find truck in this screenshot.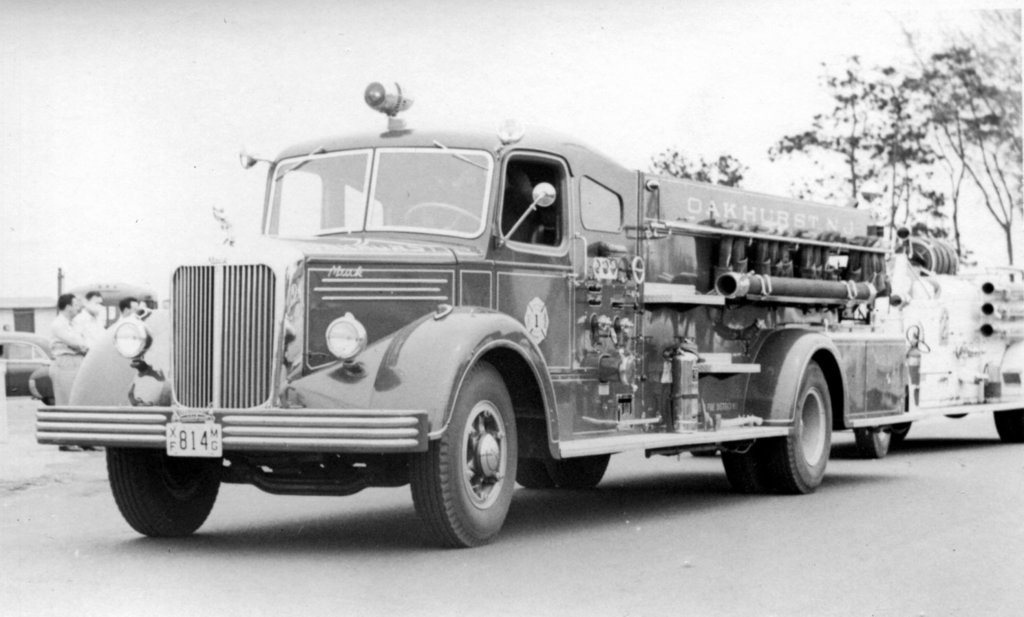
The bounding box for truck is 92 114 952 554.
